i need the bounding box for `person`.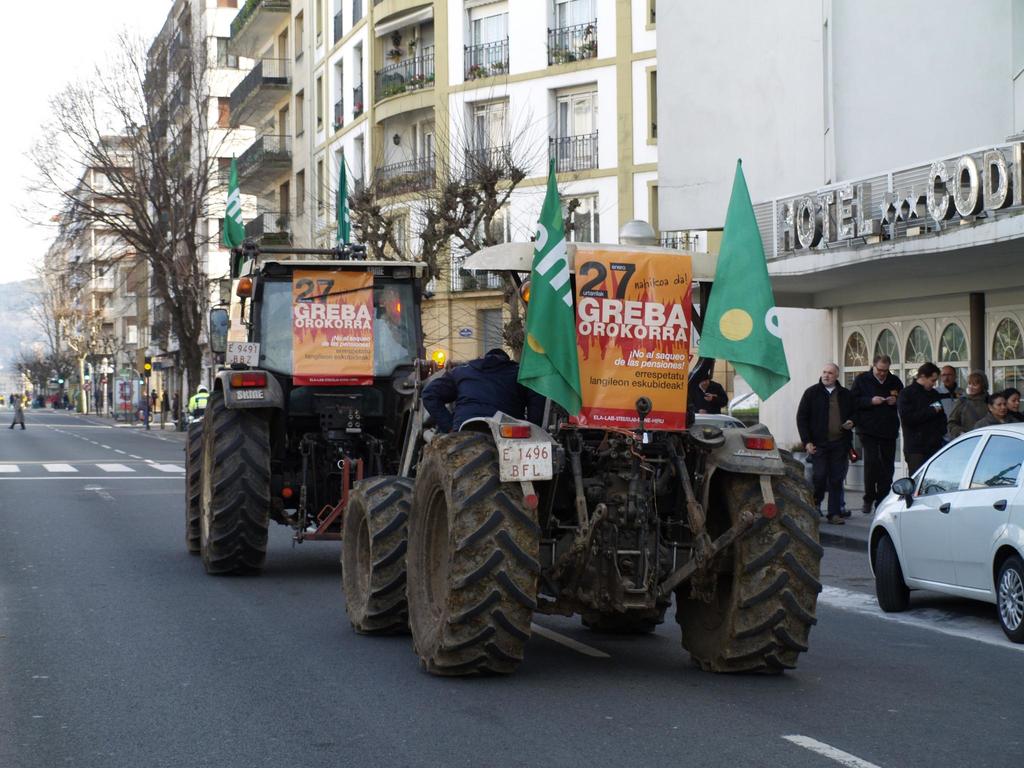
Here it is: rect(892, 354, 948, 481).
